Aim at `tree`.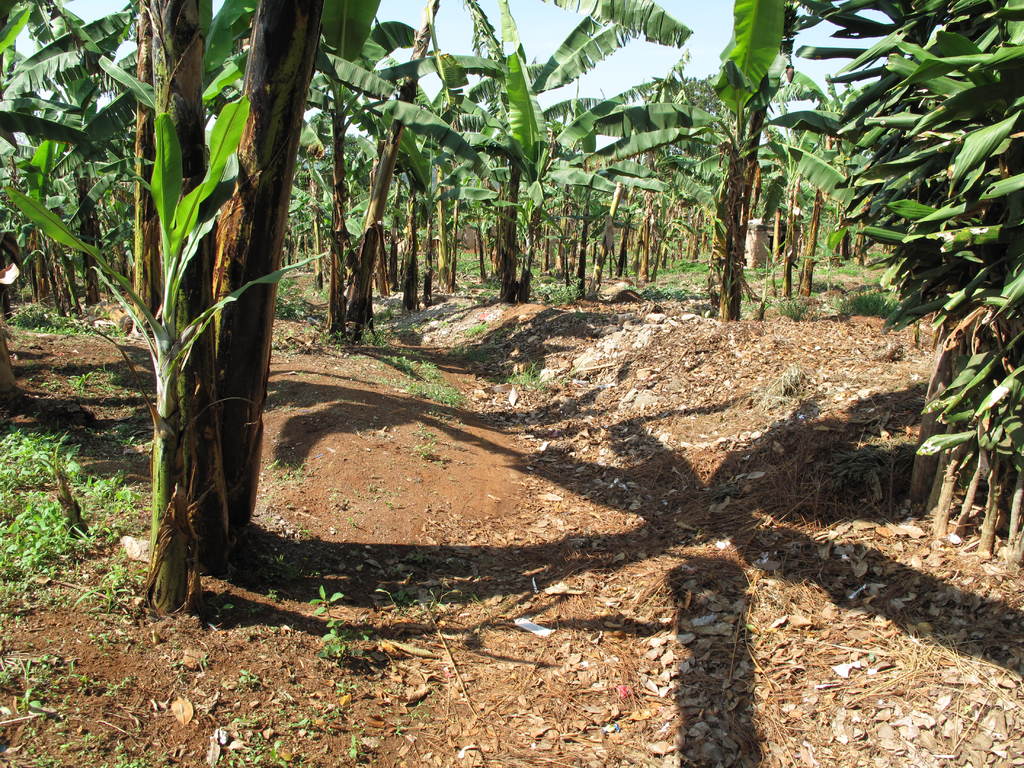
Aimed at (left=794, top=0, right=1023, bottom=557).
